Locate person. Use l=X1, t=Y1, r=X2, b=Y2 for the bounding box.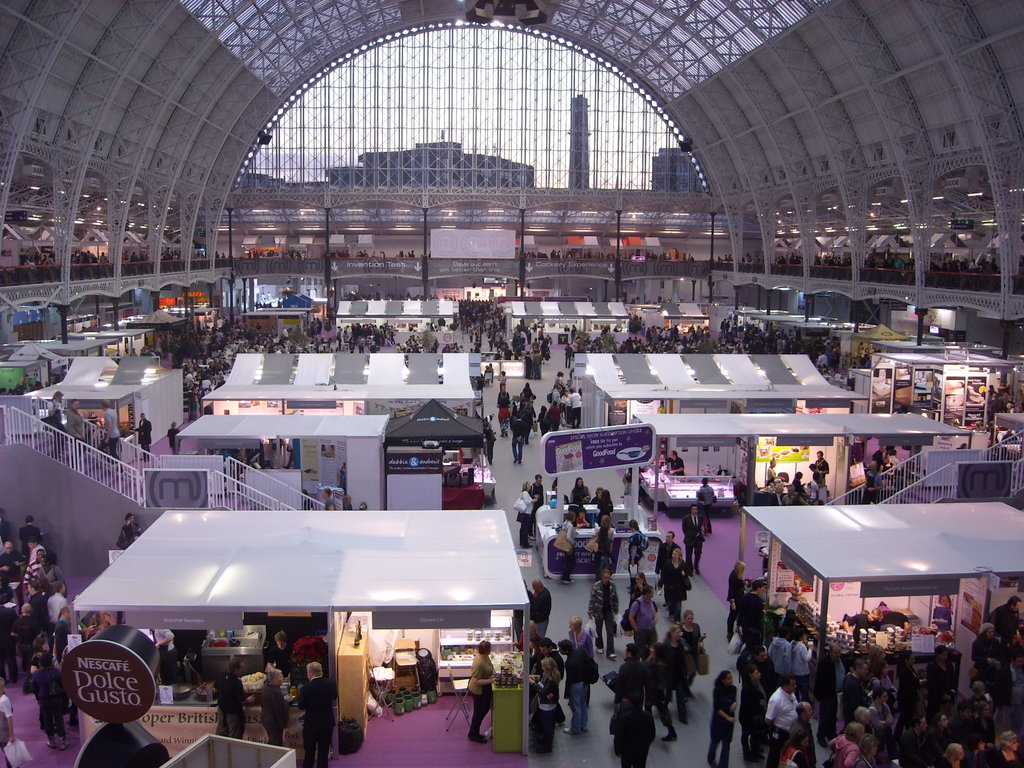
l=496, t=390, r=511, b=436.
